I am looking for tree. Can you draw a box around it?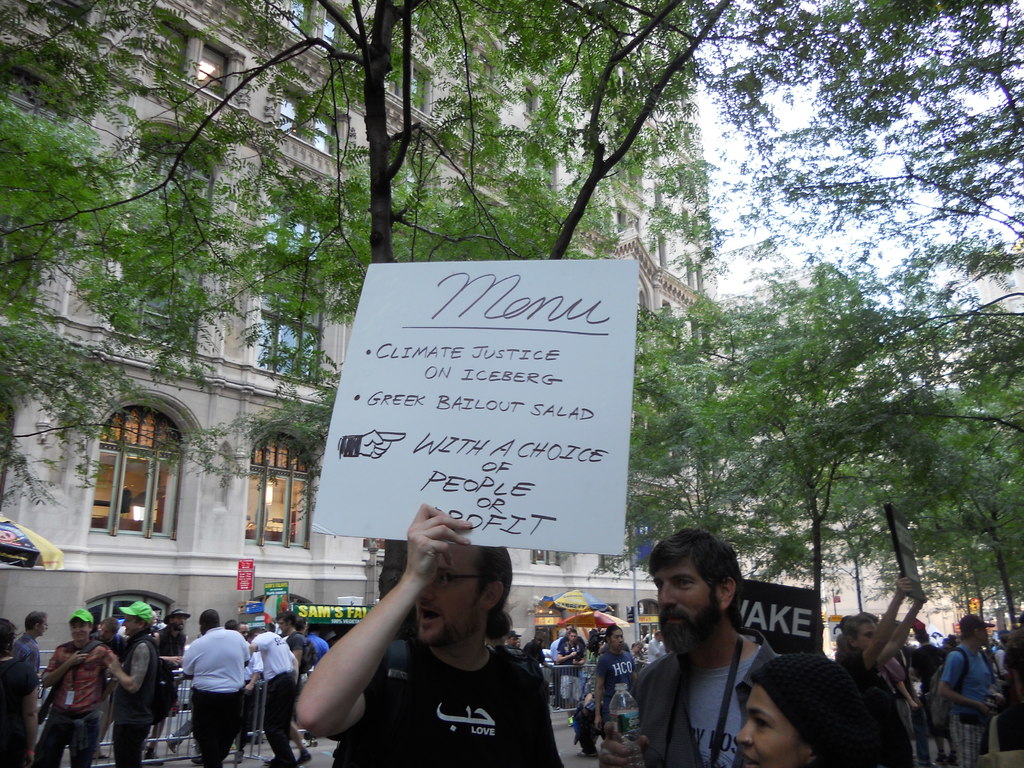
Sure, the bounding box is 858,268,1023,631.
